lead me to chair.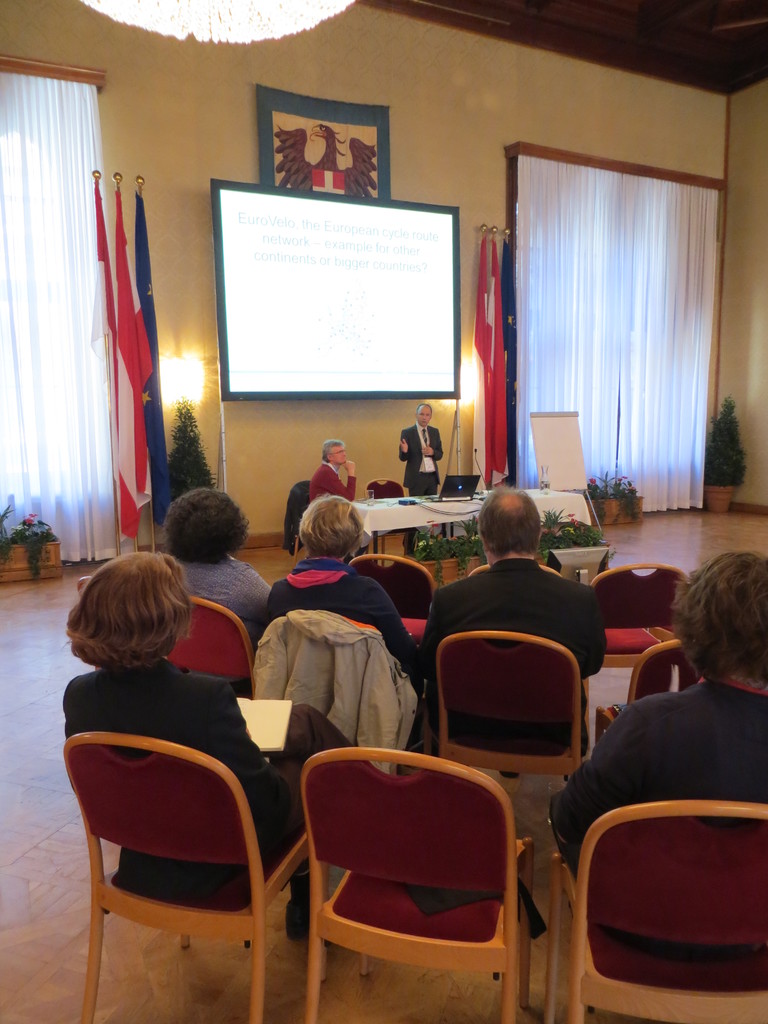
Lead to (310,742,543,1017).
